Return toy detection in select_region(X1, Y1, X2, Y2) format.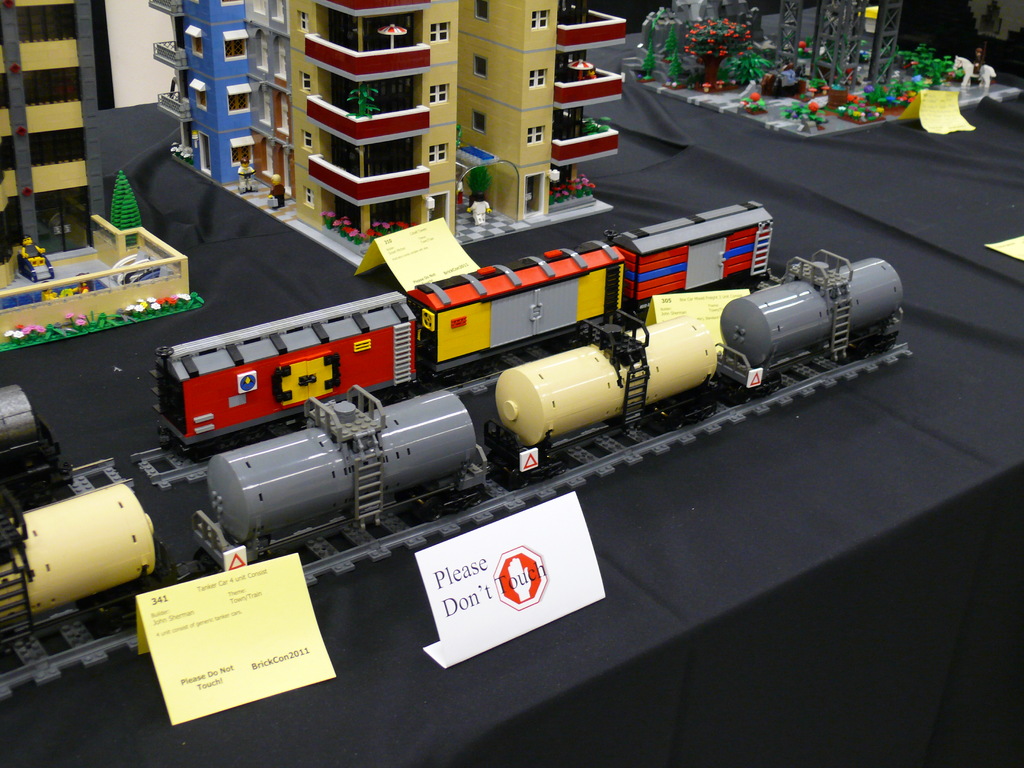
select_region(0, 489, 165, 632).
